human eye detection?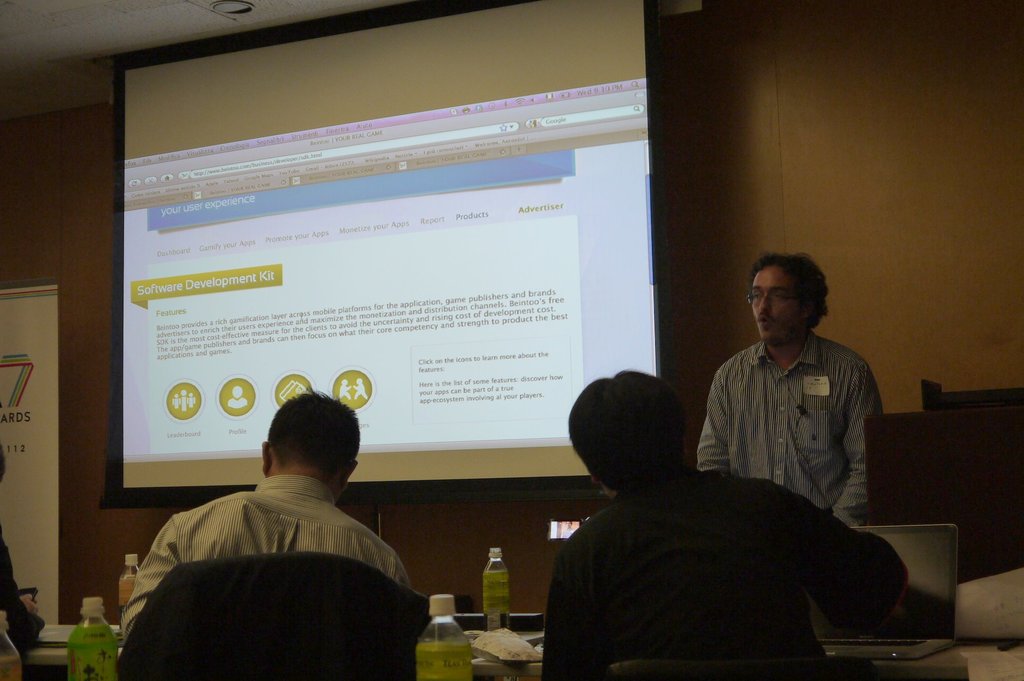
pyautogui.locateOnScreen(774, 289, 789, 307)
